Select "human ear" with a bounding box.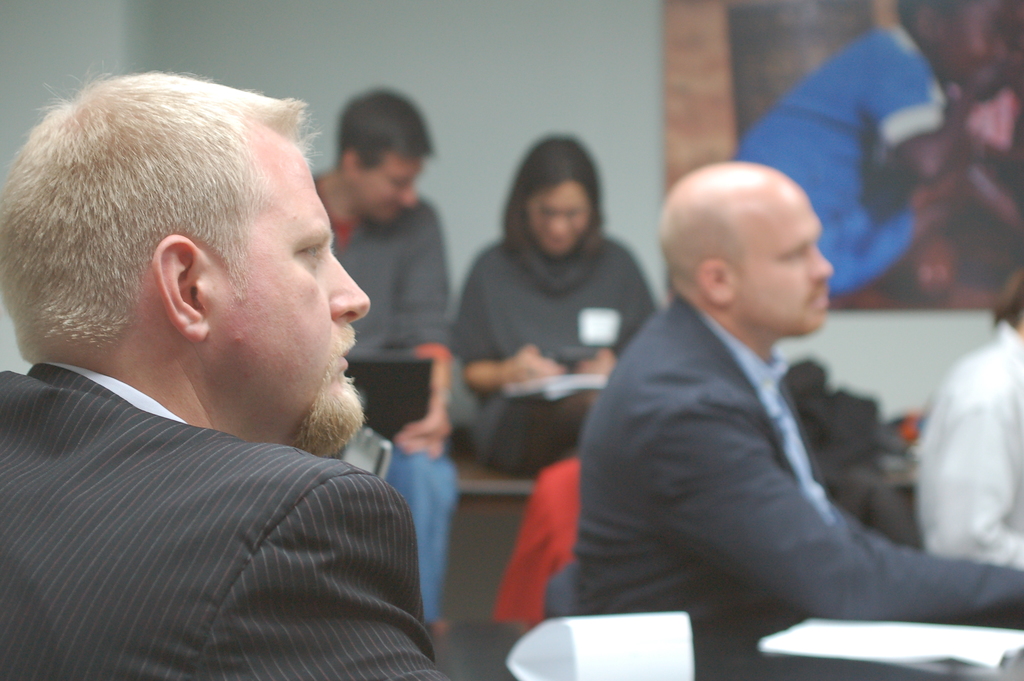
[left=696, top=258, right=735, bottom=307].
